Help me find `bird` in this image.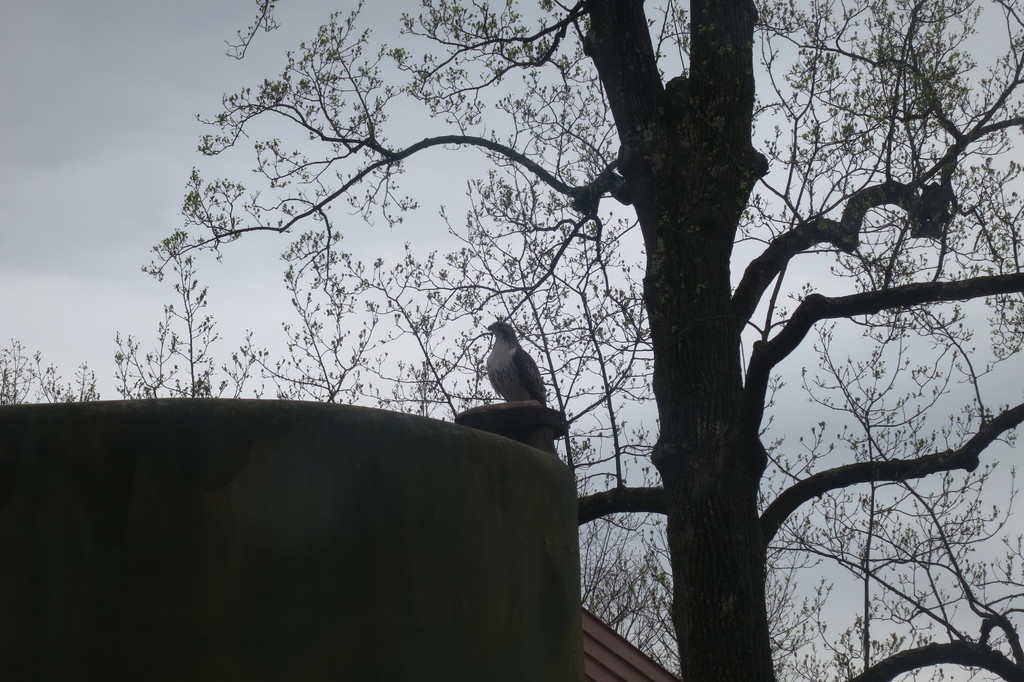
Found it: bbox(481, 315, 557, 420).
